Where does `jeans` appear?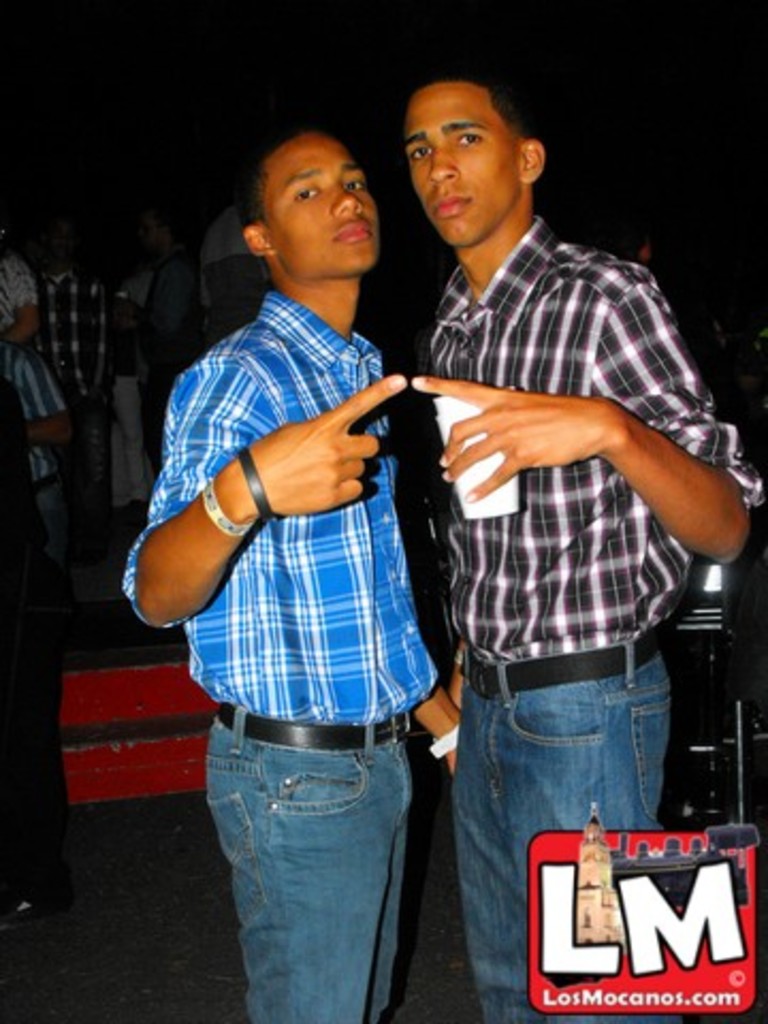
Appears at Rect(442, 655, 674, 1018).
